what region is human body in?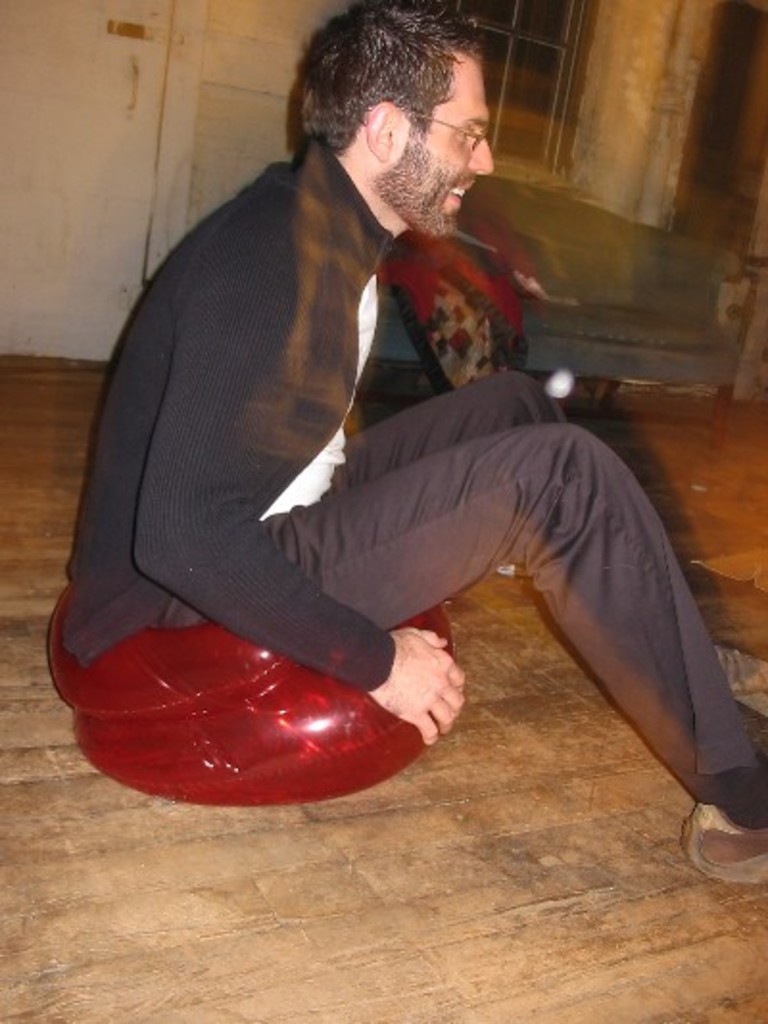
bbox(61, 33, 714, 874).
